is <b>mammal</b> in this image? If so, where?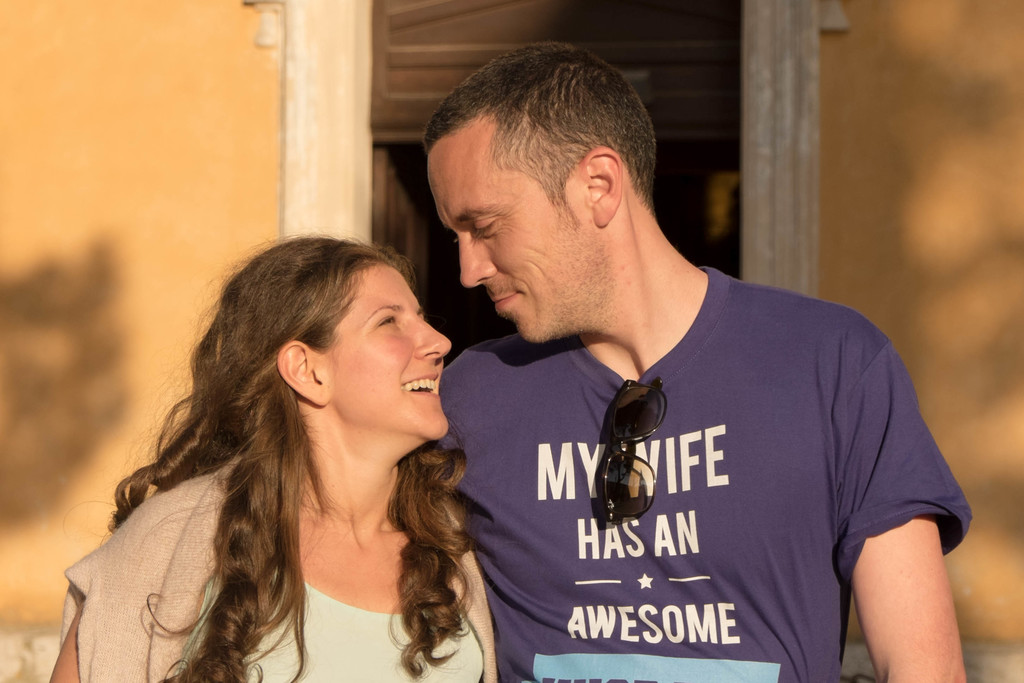
Yes, at [x1=51, y1=198, x2=563, y2=656].
